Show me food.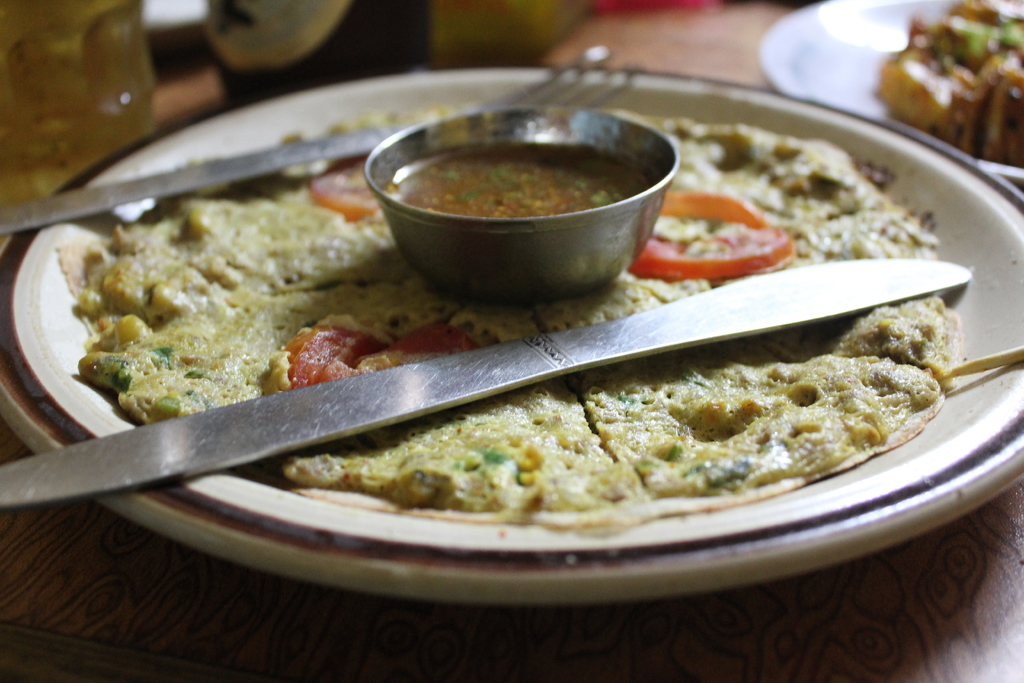
food is here: [left=878, top=0, right=1021, bottom=169].
